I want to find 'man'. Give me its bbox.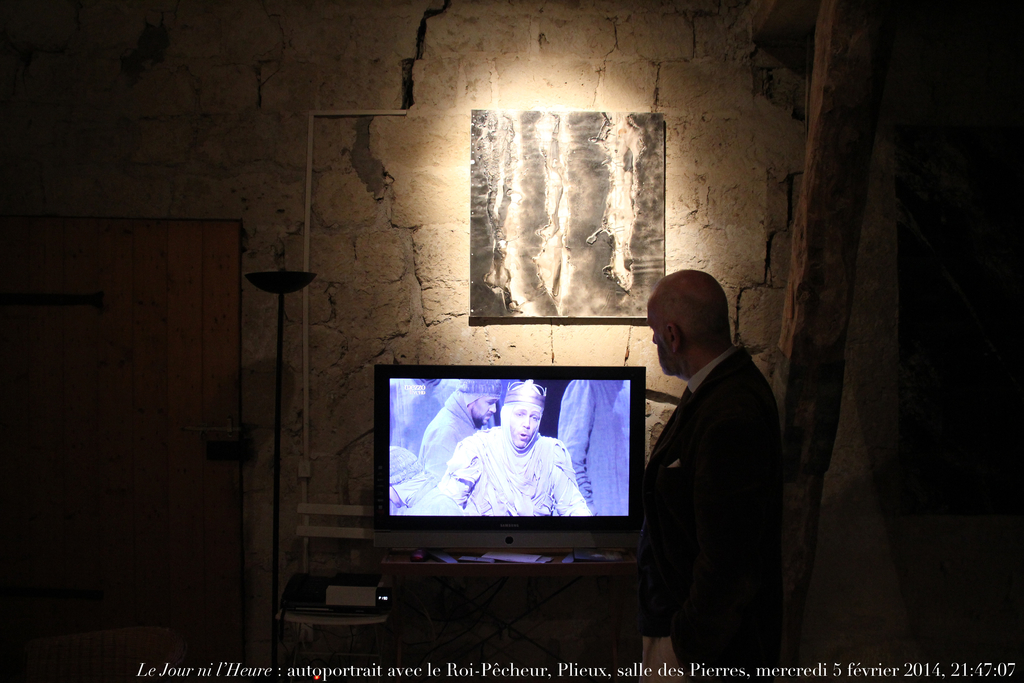
[x1=444, y1=383, x2=589, y2=515].
